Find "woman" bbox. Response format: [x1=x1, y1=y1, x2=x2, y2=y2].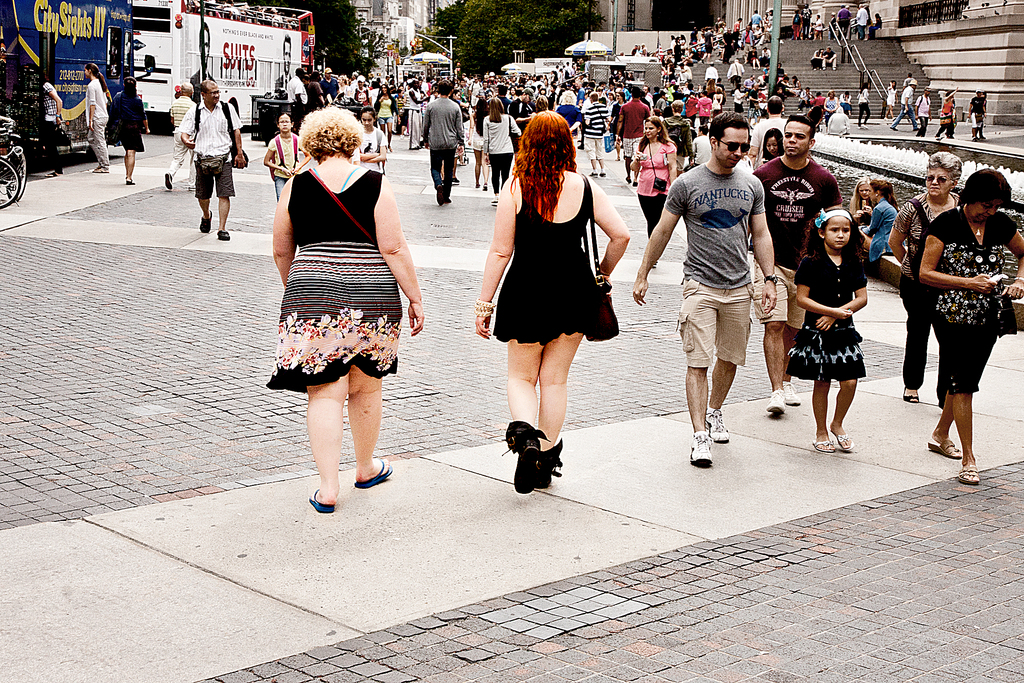
[x1=810, y1=49, x2=826, y2=70].
